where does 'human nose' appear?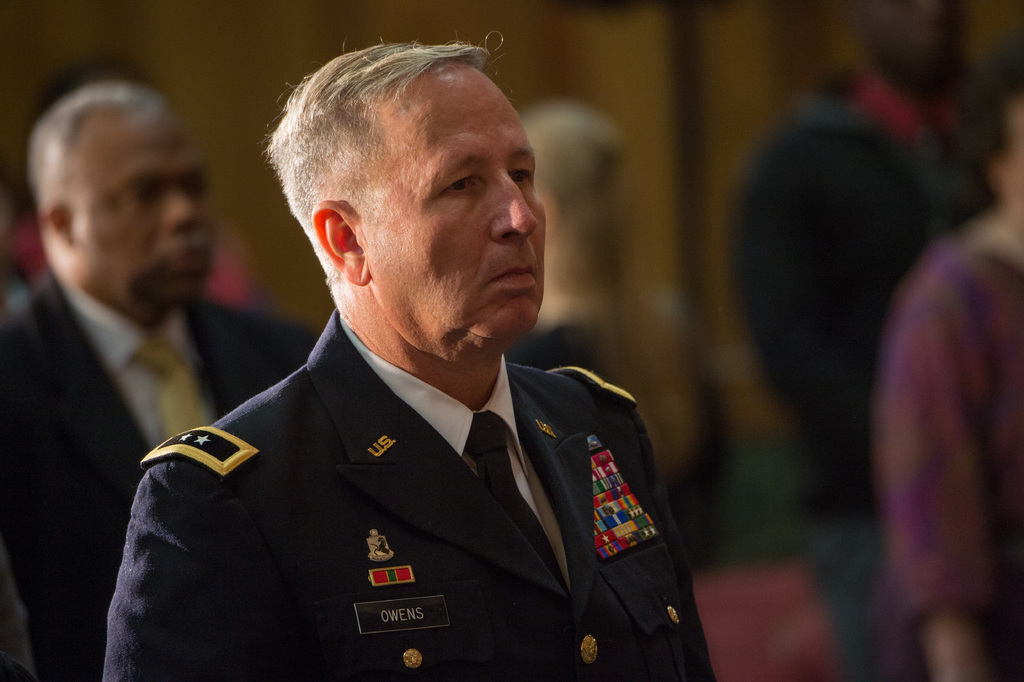
Appears at box(161, 197, 204, 233).
